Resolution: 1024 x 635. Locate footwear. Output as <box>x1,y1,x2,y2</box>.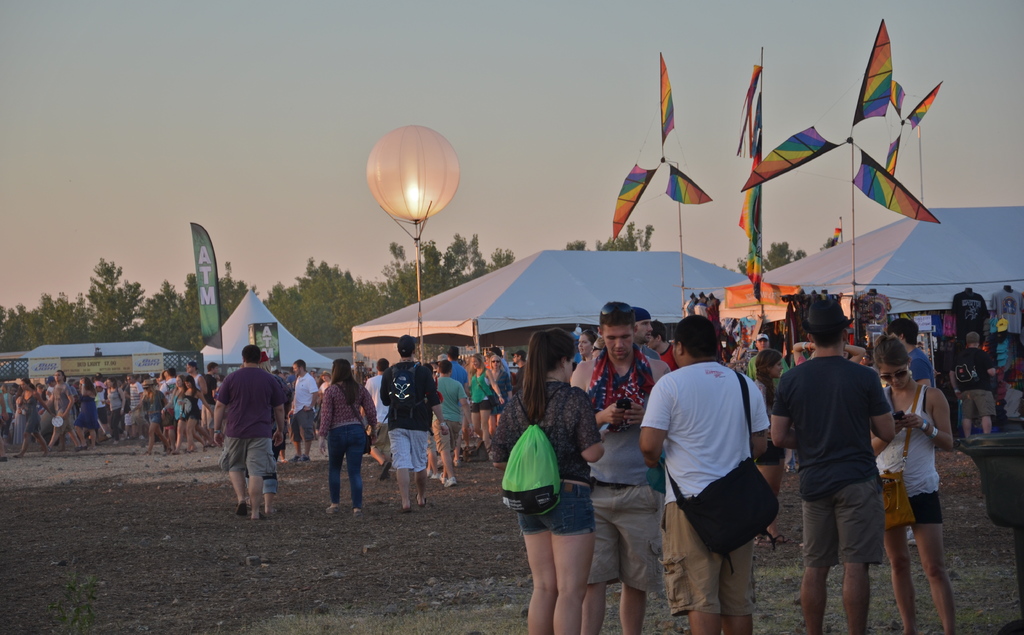
<box>122,429,125,442</box>.
